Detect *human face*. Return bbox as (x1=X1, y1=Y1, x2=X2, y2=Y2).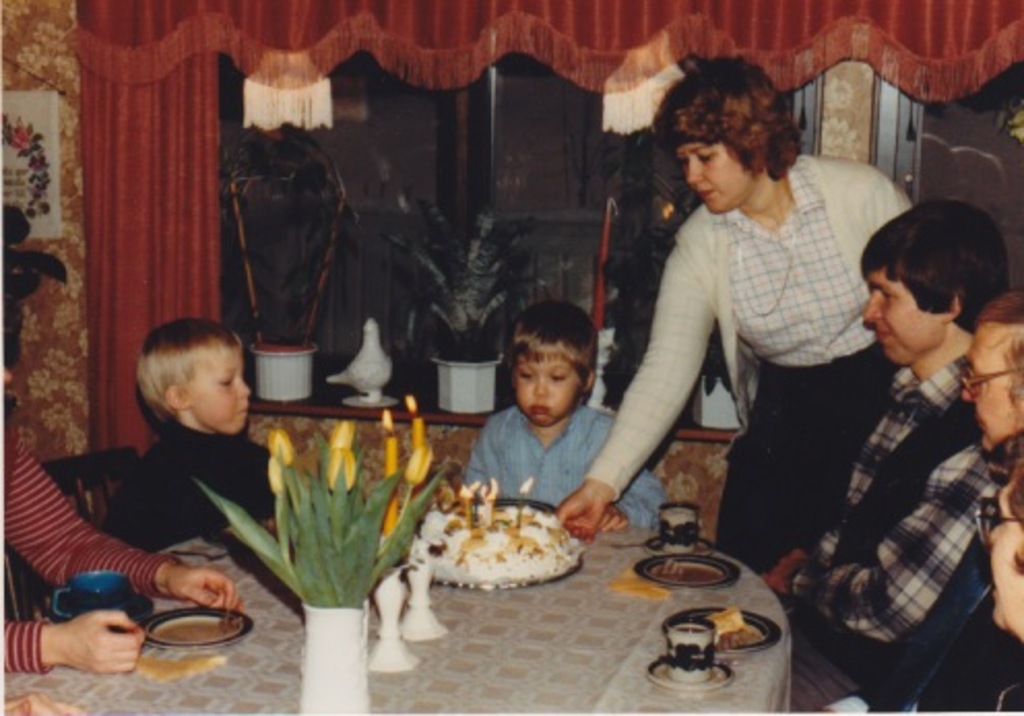
(x1=514, y1=357, x2=580, y2=423).
